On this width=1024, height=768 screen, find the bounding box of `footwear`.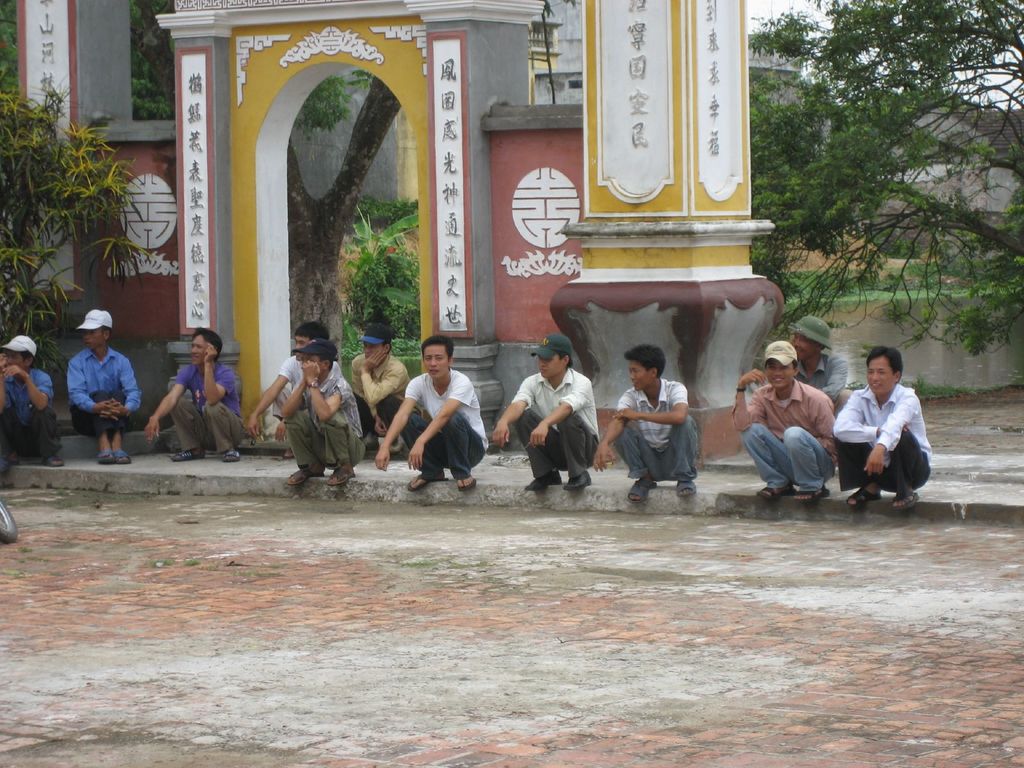
Bounding box: <box>97,450,113,467</box>.
